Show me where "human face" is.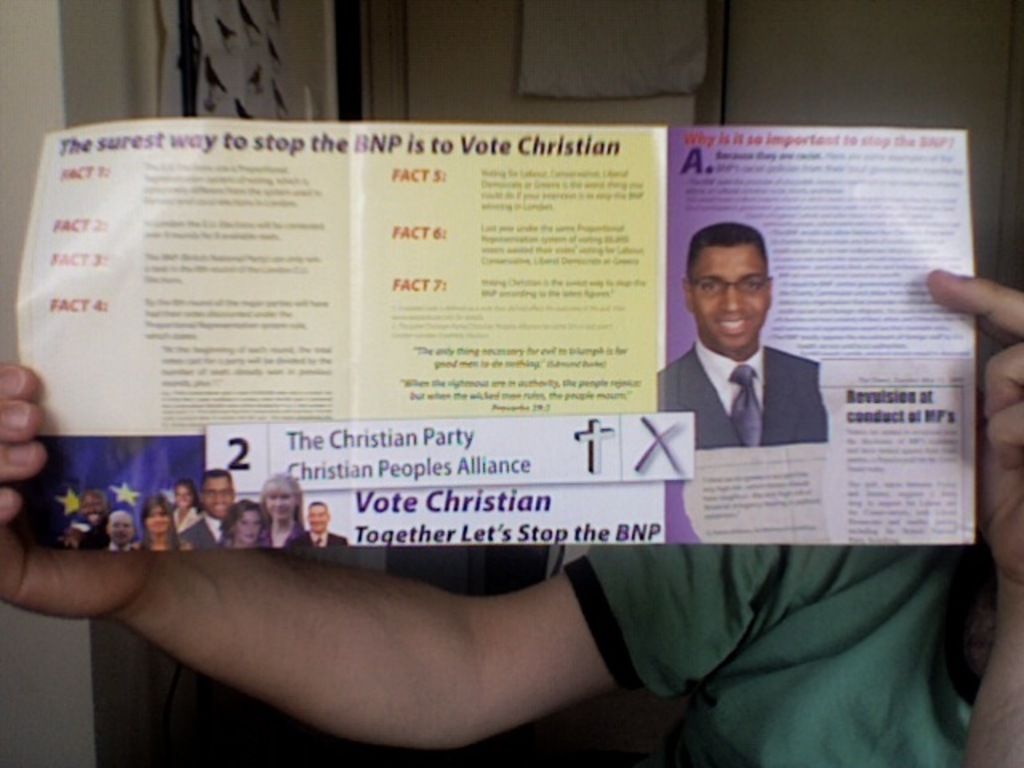
"human face" is at {"left": 230, "top": 509, "right": 259, "bottom": 541}.
